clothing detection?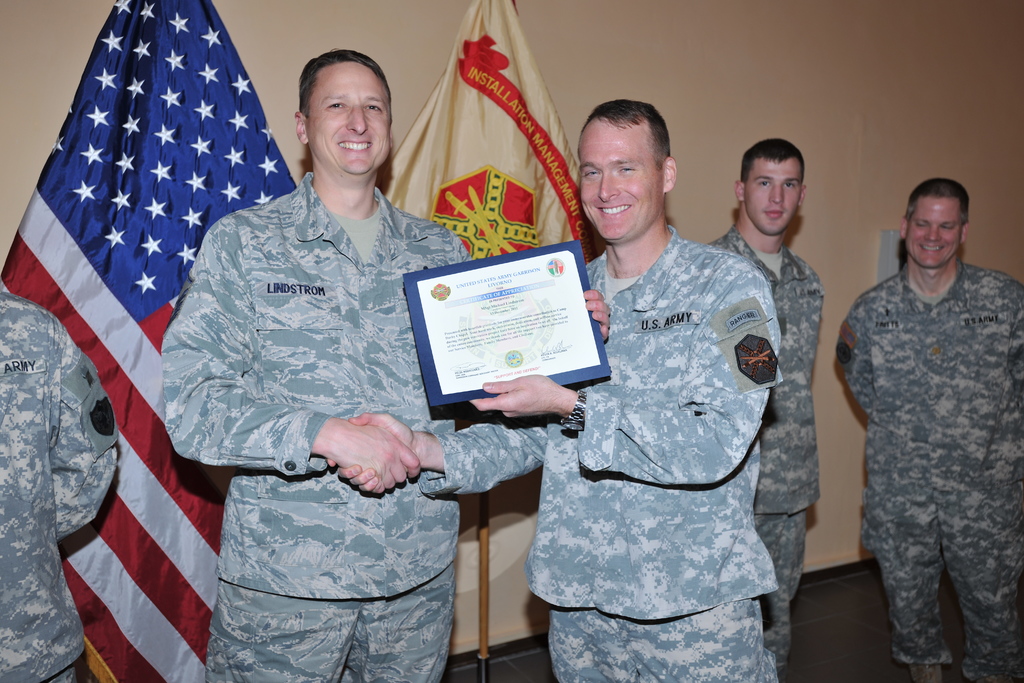
BBox(706, 231, 826, 675)
